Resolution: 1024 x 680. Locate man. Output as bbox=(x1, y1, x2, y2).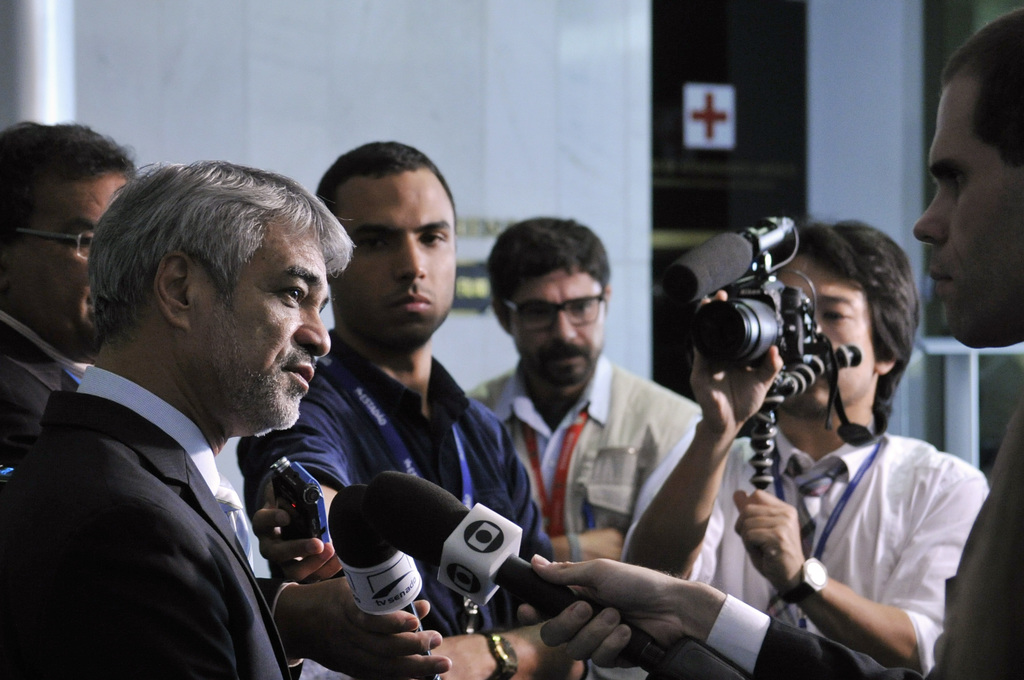
bbox=(0, 108, 141, 679).
